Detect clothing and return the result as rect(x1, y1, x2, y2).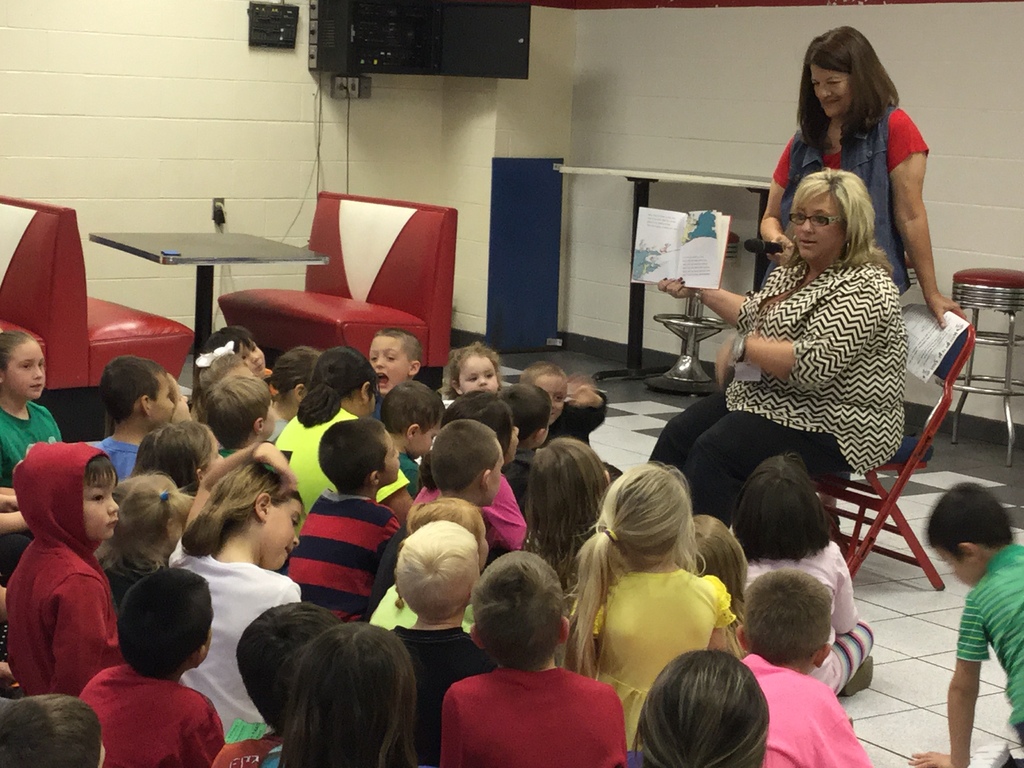
rect(428, 653, 631, 767).
